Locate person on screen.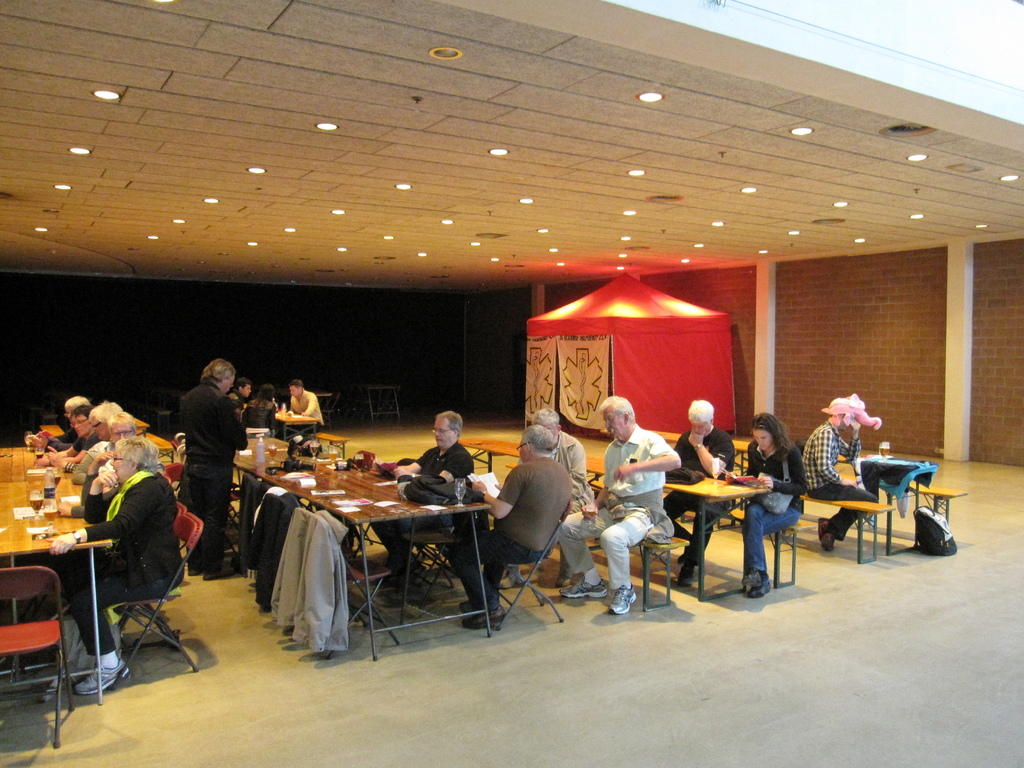
On screen at select_region(173, 354, 241, 580).
